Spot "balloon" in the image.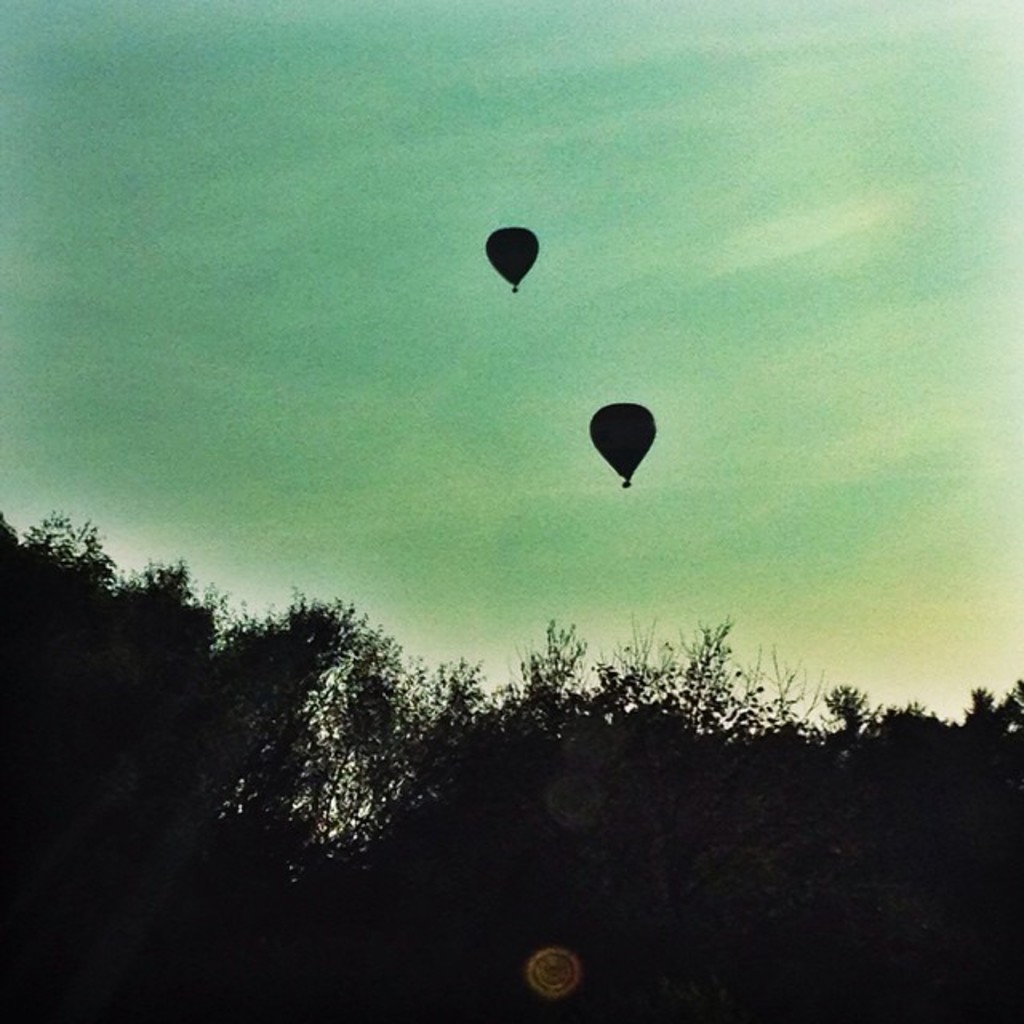
"balloon" found at (482,221,542,296).
